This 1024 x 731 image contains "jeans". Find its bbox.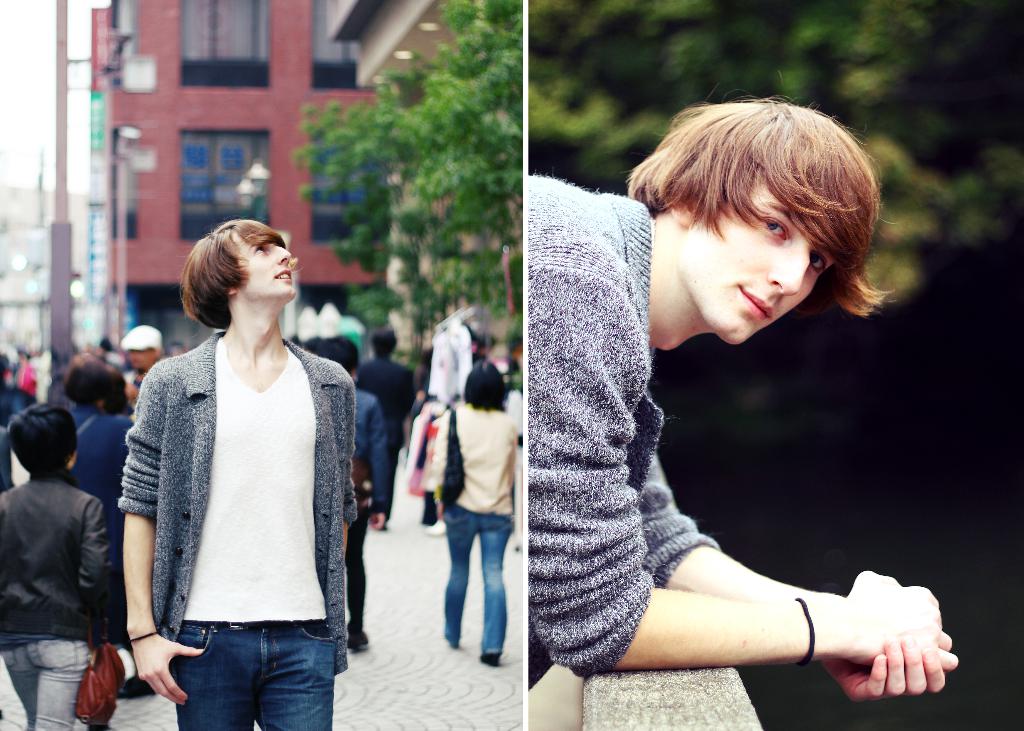
{"left": 138, "top": 611, "right": 351, "bottom": 730}.
